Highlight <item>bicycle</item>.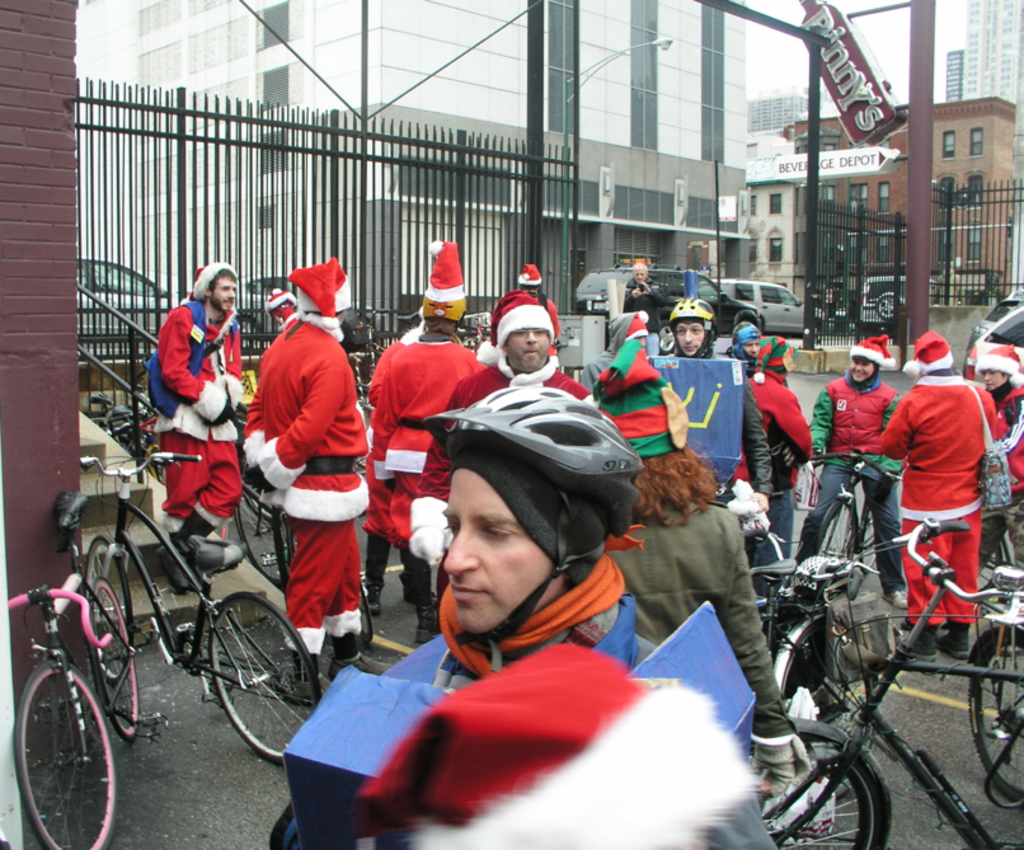
Highlighted region: <region>4, 493, 144, 849</region>.
